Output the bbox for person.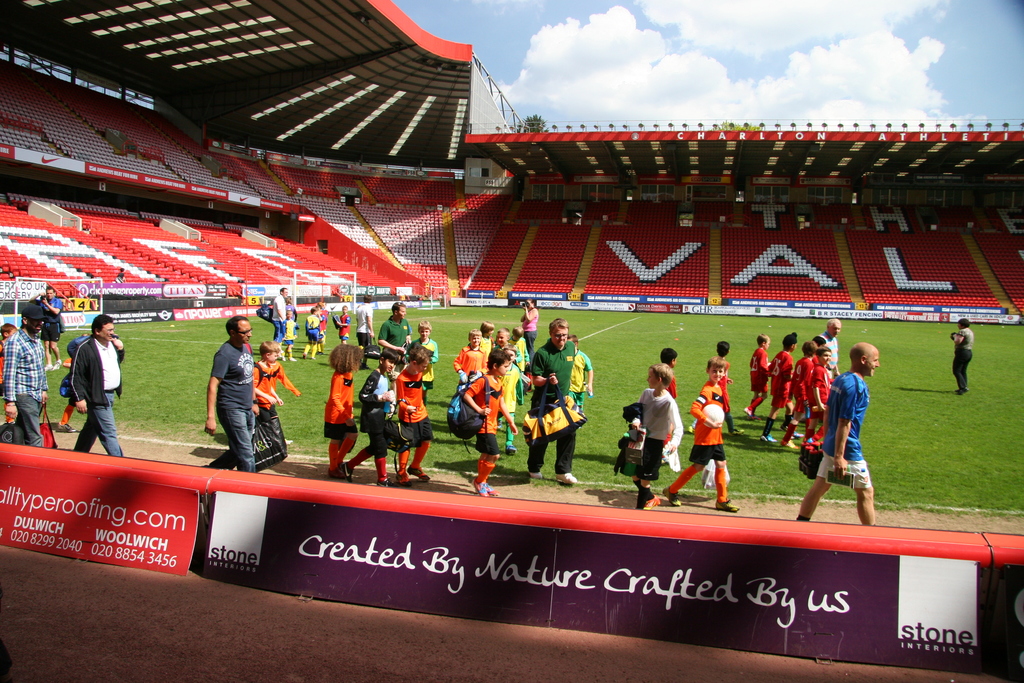
[785, 339, 815, 450].
